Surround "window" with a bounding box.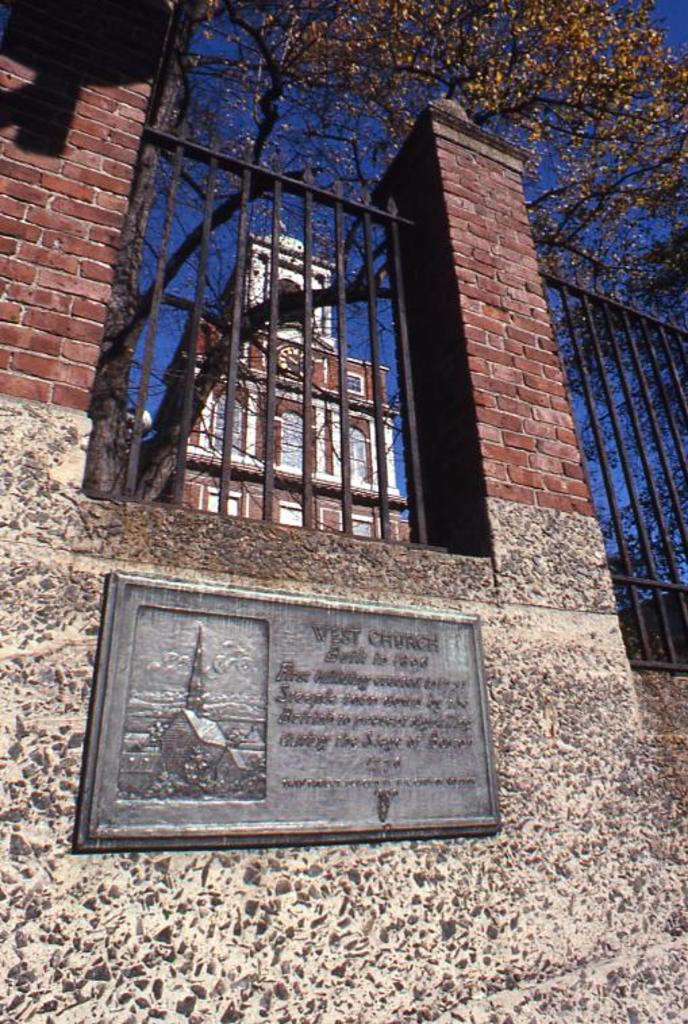
[x1=349, y1=515, x2=376, y2=535].
